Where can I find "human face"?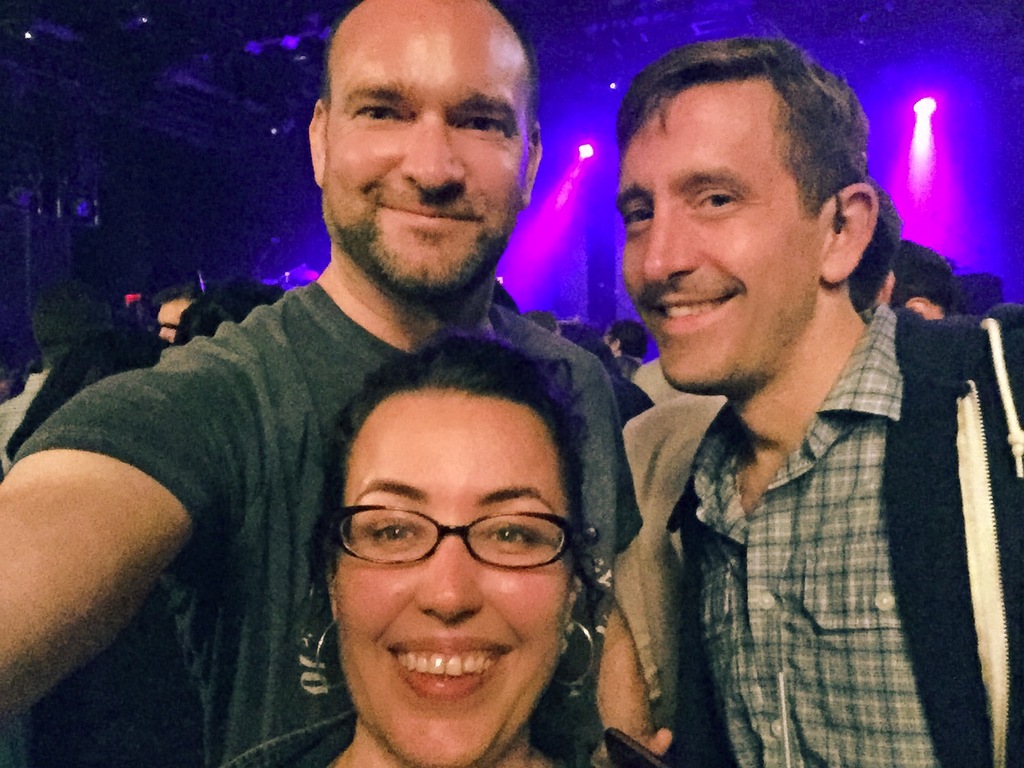
You can find it at x1=314 y1=0 x2=534 y2=295.
